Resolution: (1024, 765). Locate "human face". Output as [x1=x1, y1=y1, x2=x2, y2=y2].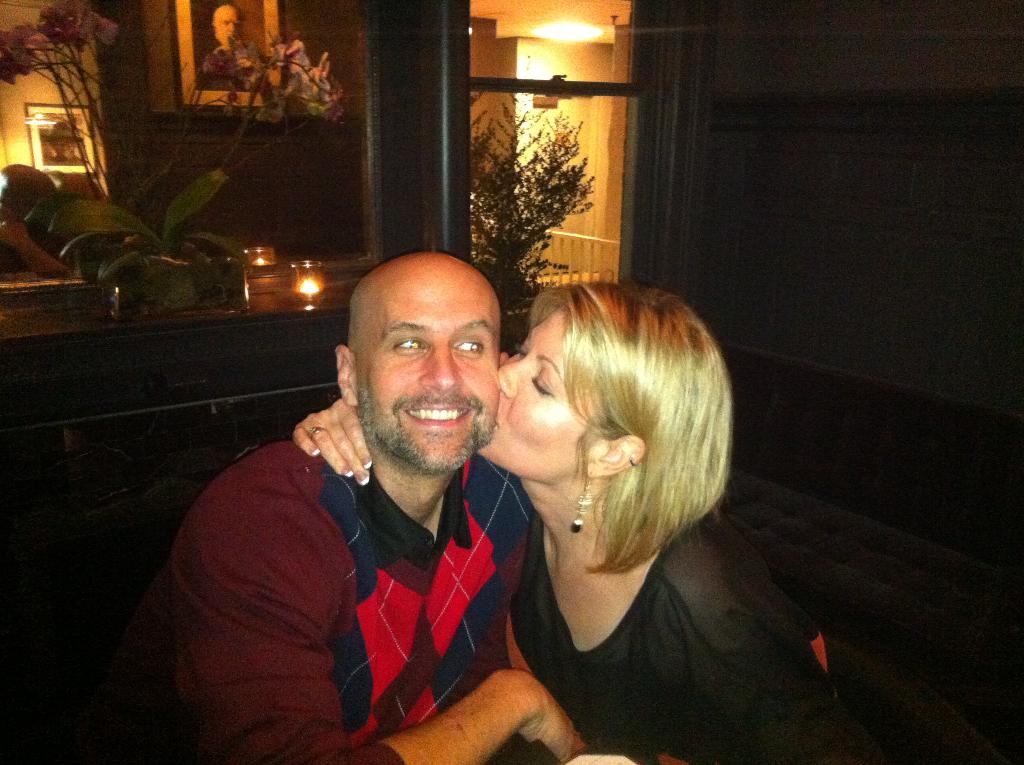
[x1=479, y1=307, x2=598, y2=479].
